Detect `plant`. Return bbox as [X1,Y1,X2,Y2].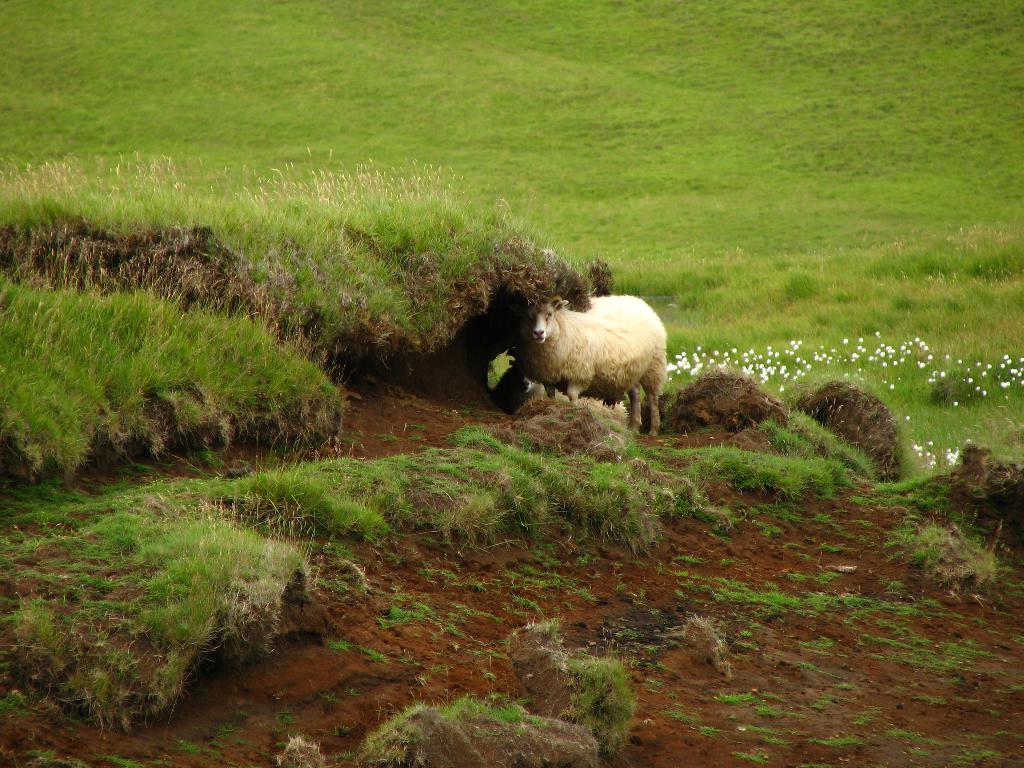
[627,630,634,639].
